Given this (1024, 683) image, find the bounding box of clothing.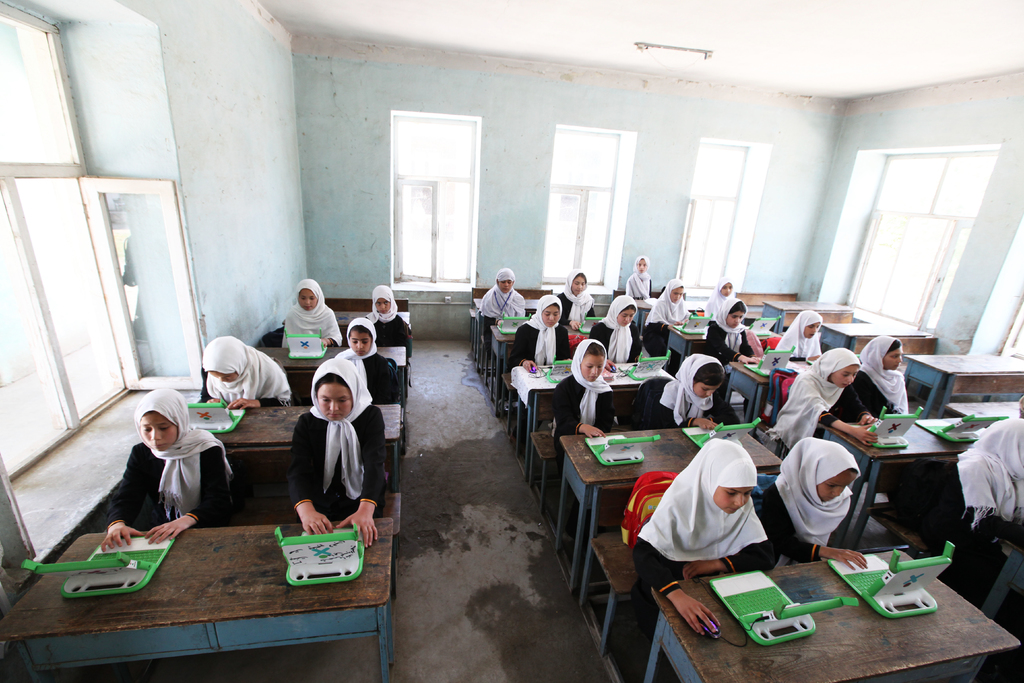
(588,294,643,365).
